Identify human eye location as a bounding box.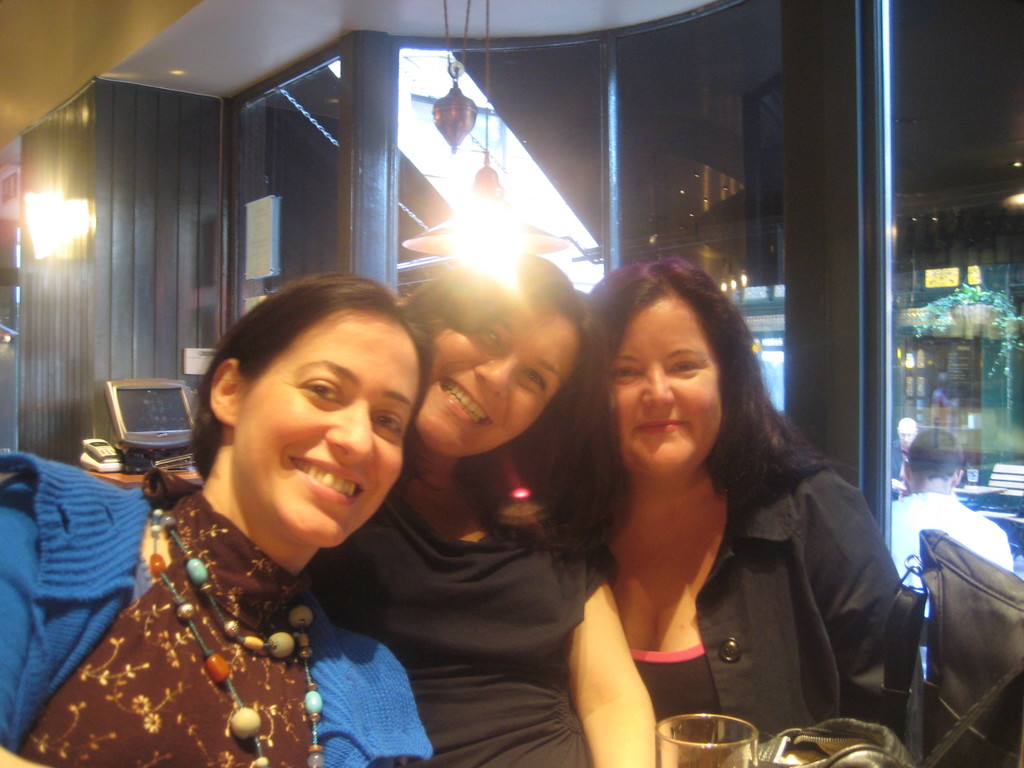
bbox=[666, 360, 701, 381].
